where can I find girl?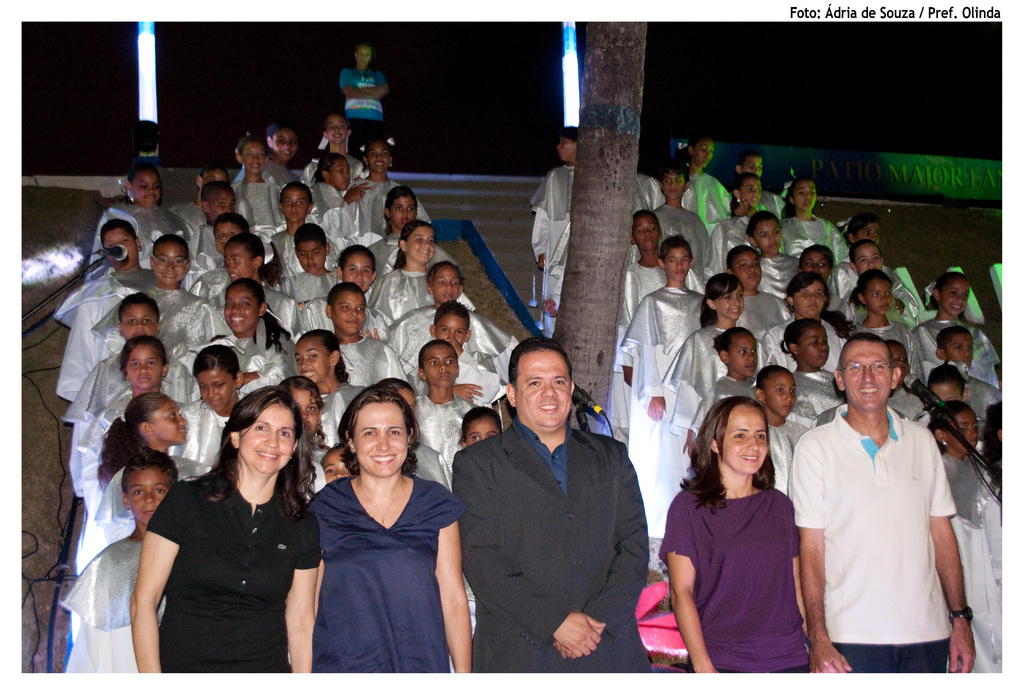
You can find it at bbox=[847, 270, 924, 384].
